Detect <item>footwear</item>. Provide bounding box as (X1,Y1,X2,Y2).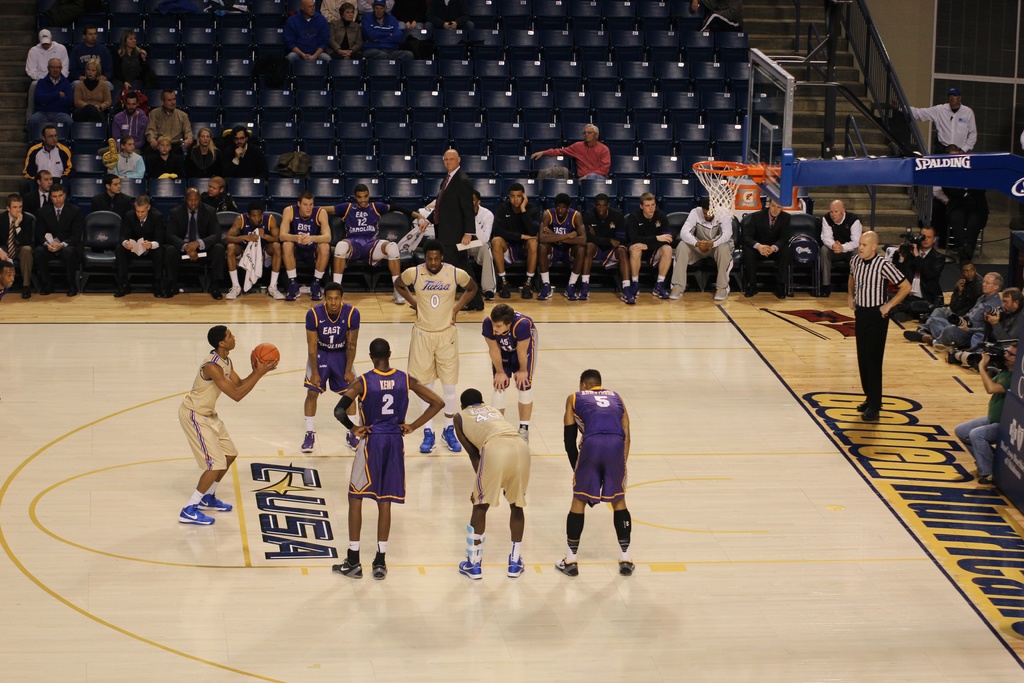
(22,290,33,304).
